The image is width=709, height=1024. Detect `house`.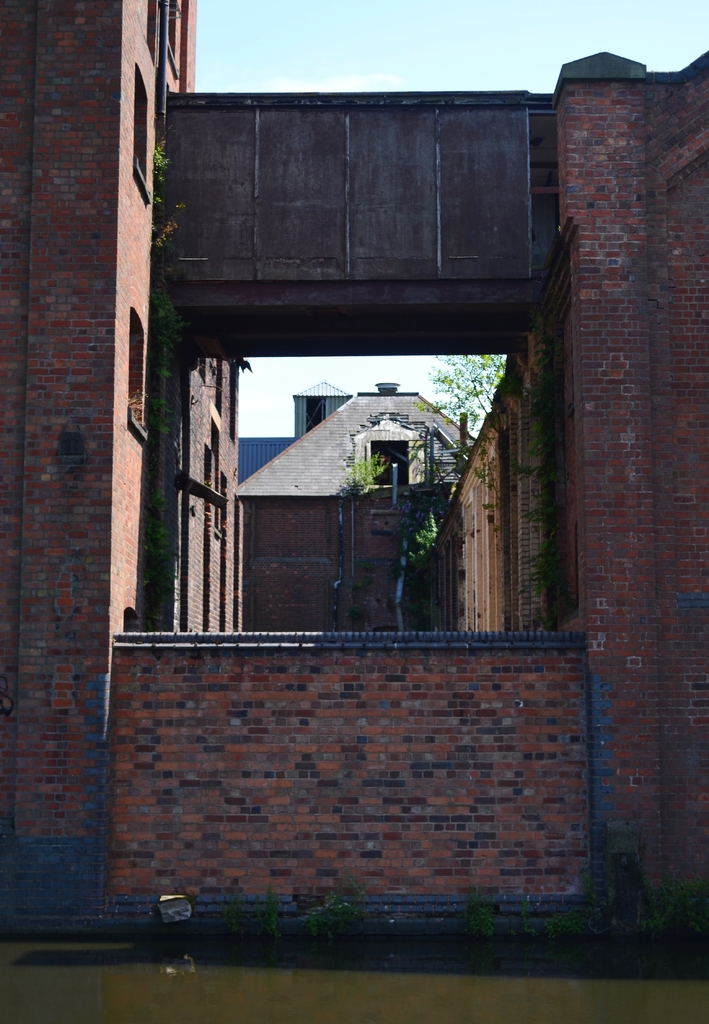
Detection: bbox=(220, 335, 508, 483).
